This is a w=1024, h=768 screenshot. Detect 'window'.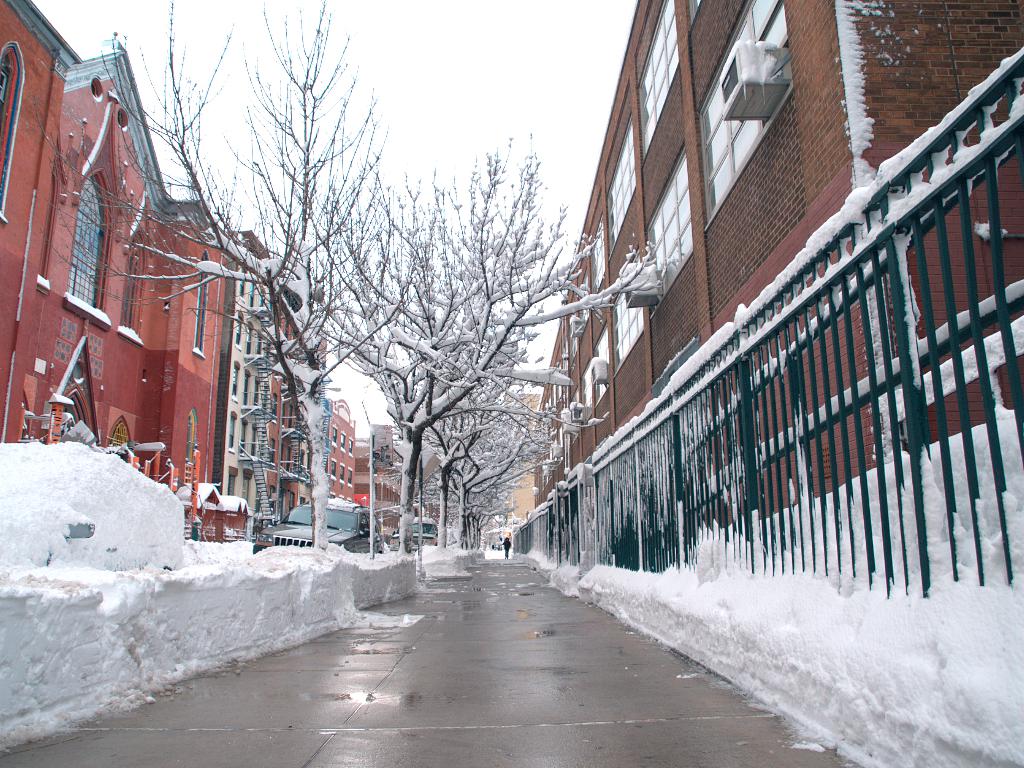
(241, 267, 244, 300).
